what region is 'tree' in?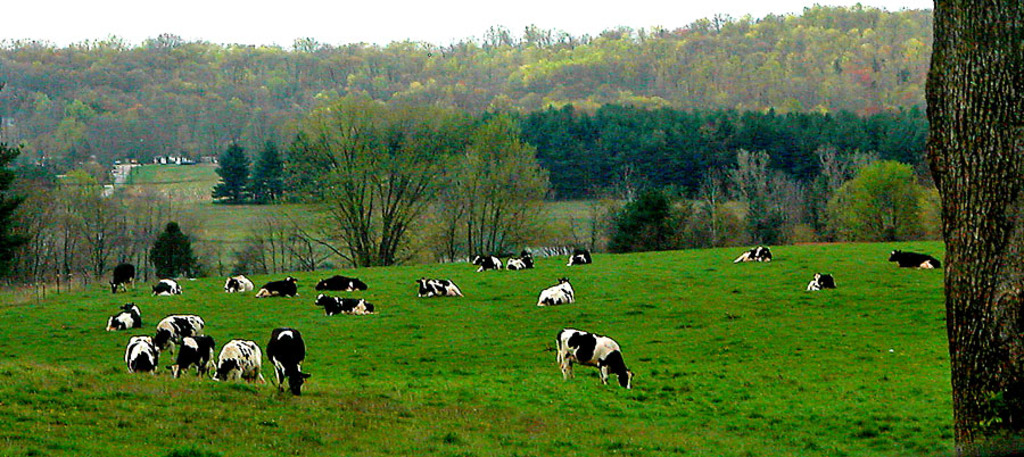
<bbox>91, 115, 119, 164</bbox>.
